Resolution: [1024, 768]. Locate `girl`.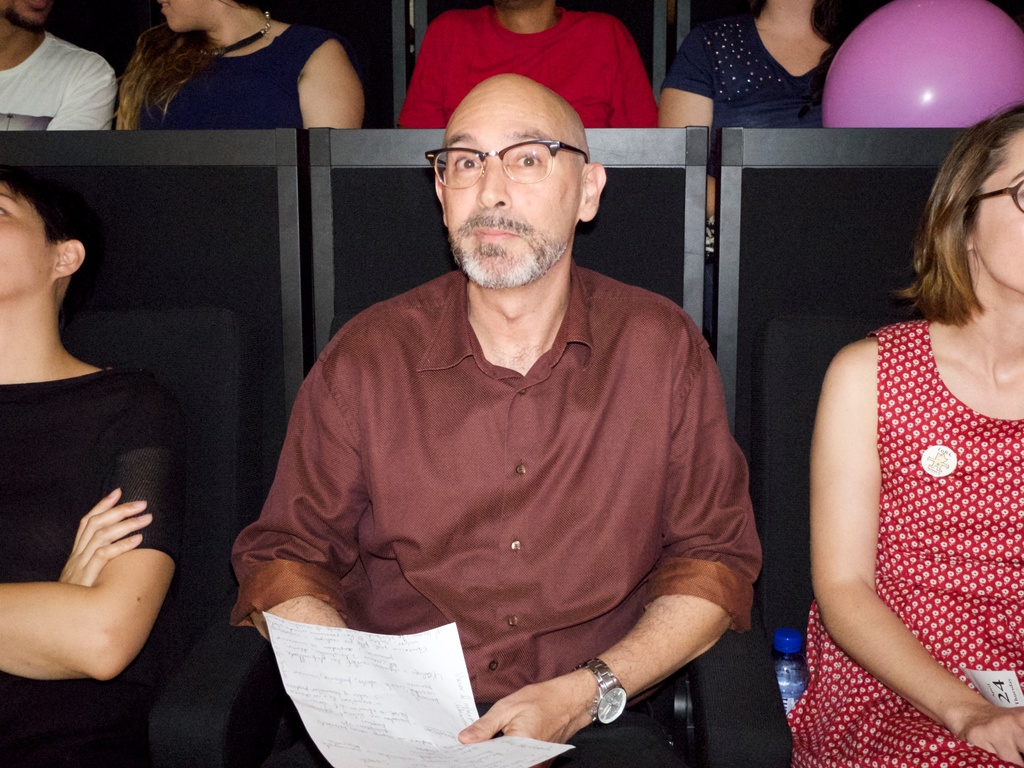
{"left": 789, "top": 99, "right": 1023, "bottom": 765}.
